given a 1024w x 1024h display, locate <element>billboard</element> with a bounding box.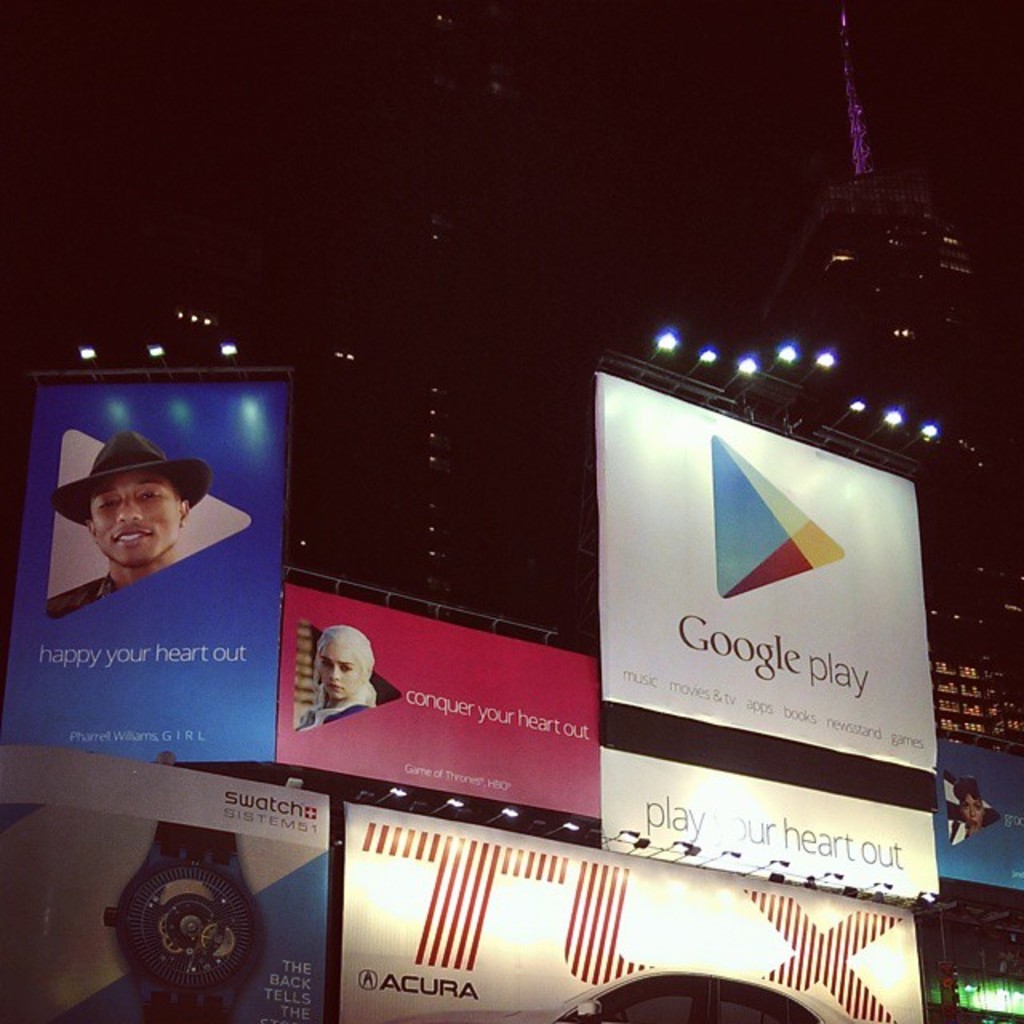
Located: crop(930, 731, 1022, 883).
